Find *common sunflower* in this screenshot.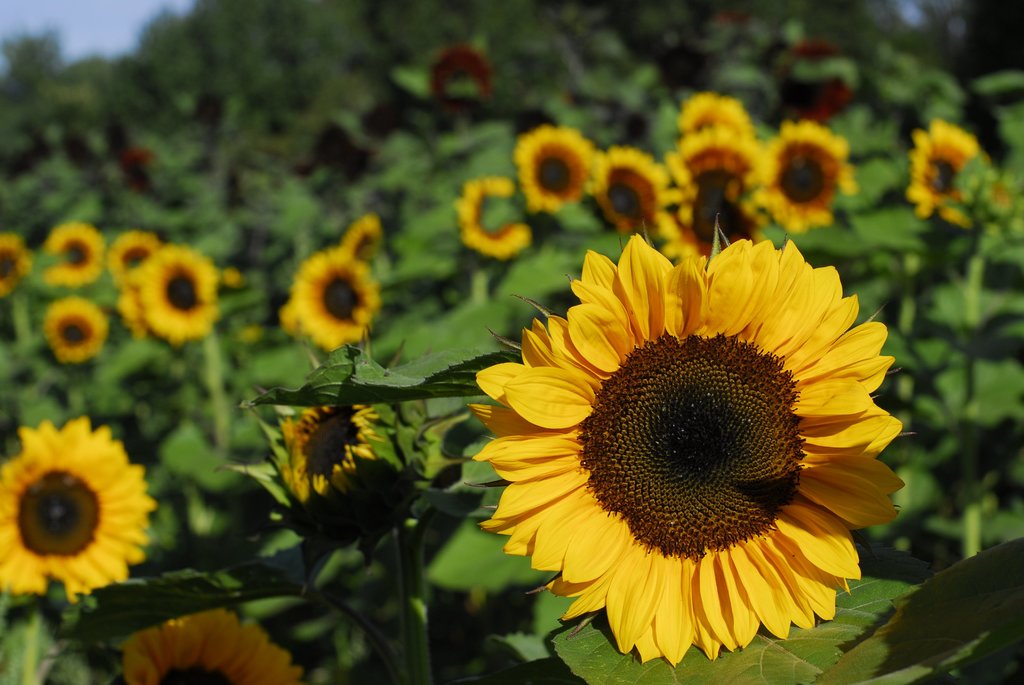
The bounding box for *common sunflower* is region(703, 141, 742, 206).
